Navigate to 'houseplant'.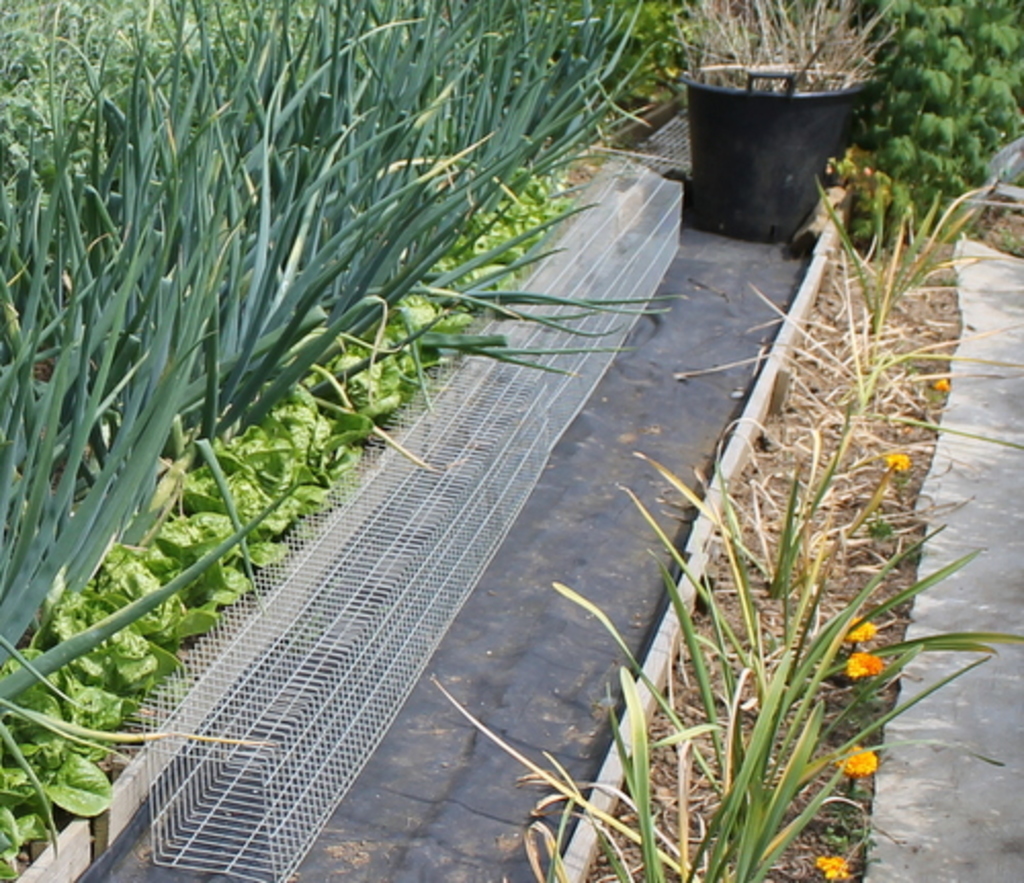
Navigation target: box(684, 0, 926, 240).
